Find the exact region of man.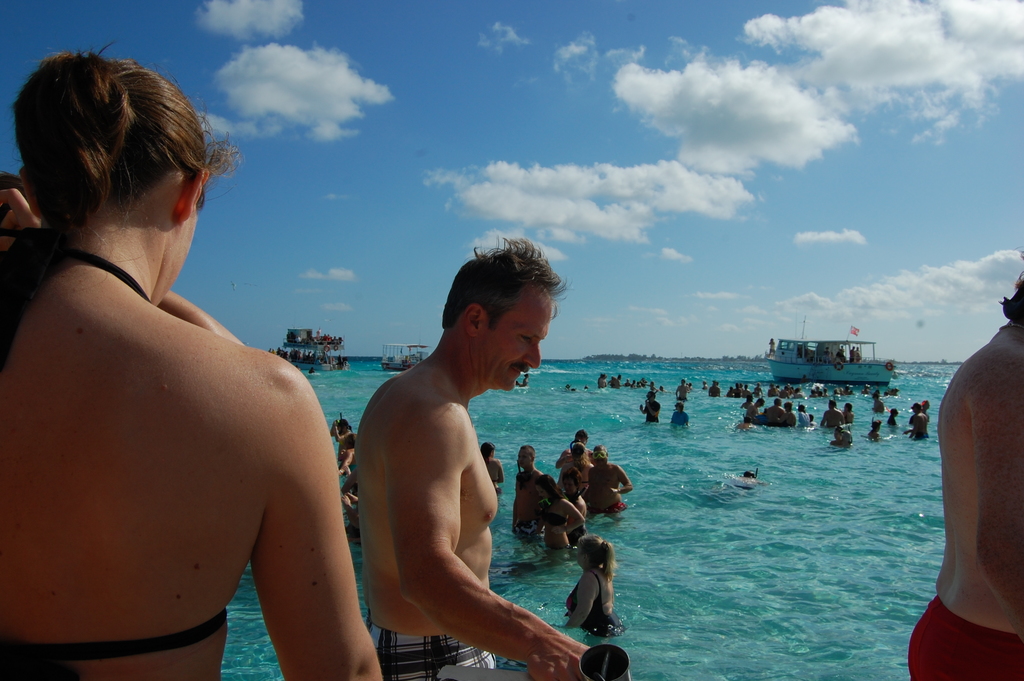
Exact region: {"left": 556, "top": 430, "right": 595, "bottom": 495}.
